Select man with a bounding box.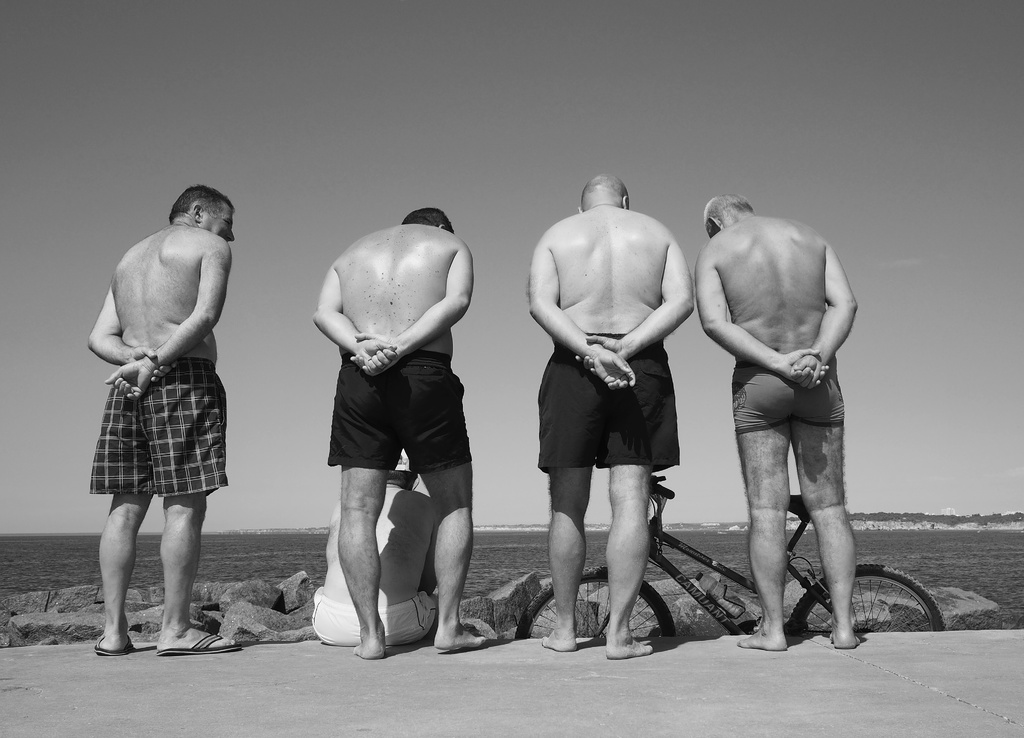
86,185,248,650.
